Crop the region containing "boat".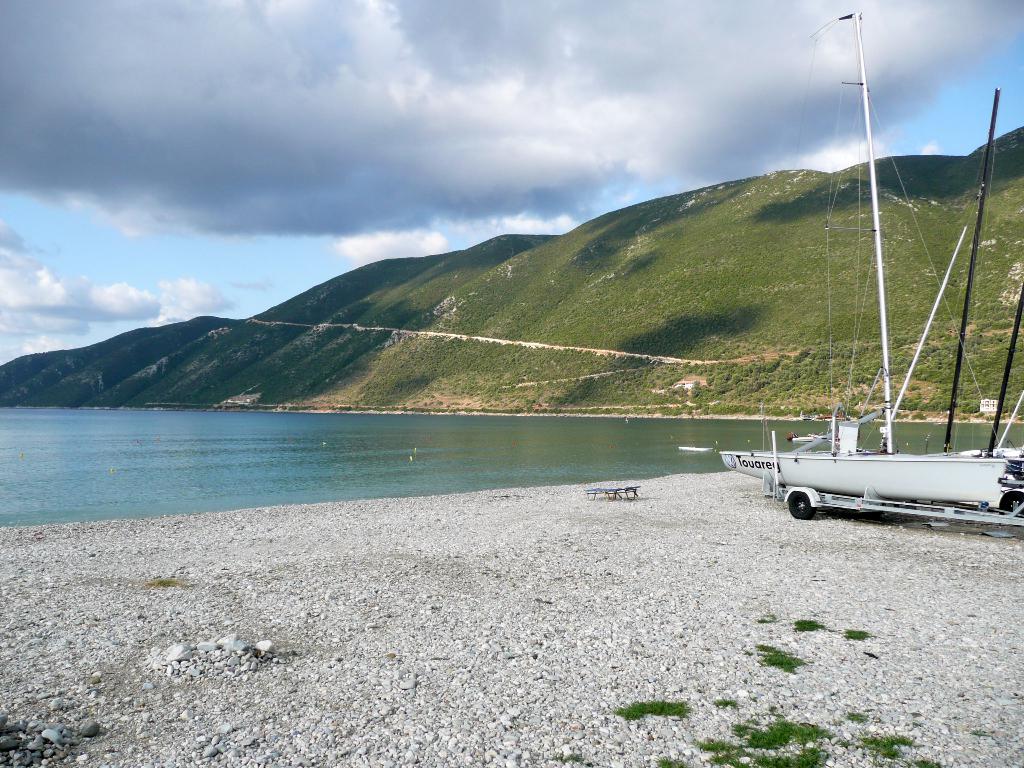
Crop region: bbox(728, 69, 1013, 566).
